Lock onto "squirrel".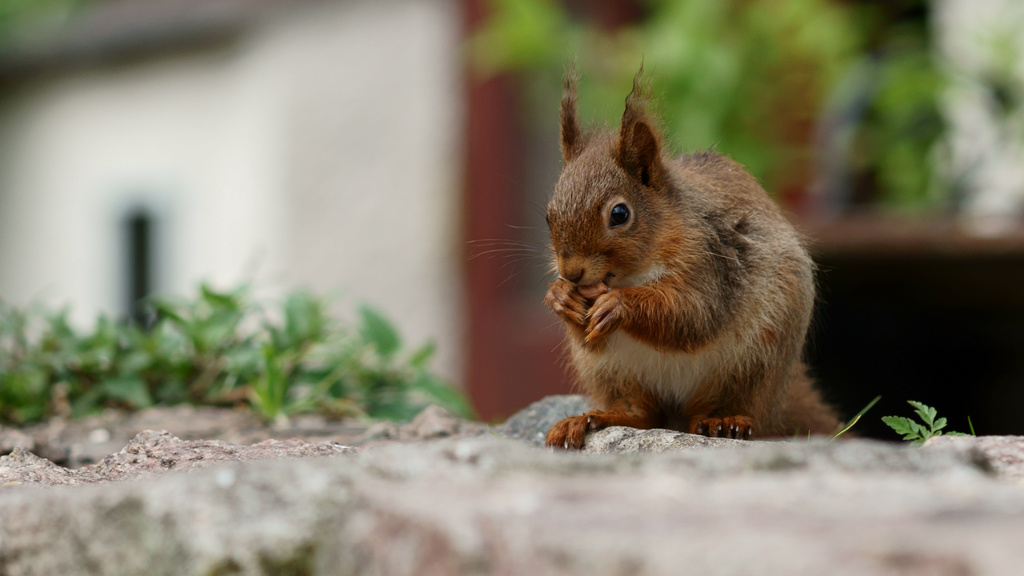
Locked: {"x1": 454, "y1": 56, "x2": 858, "y2": 450}.
